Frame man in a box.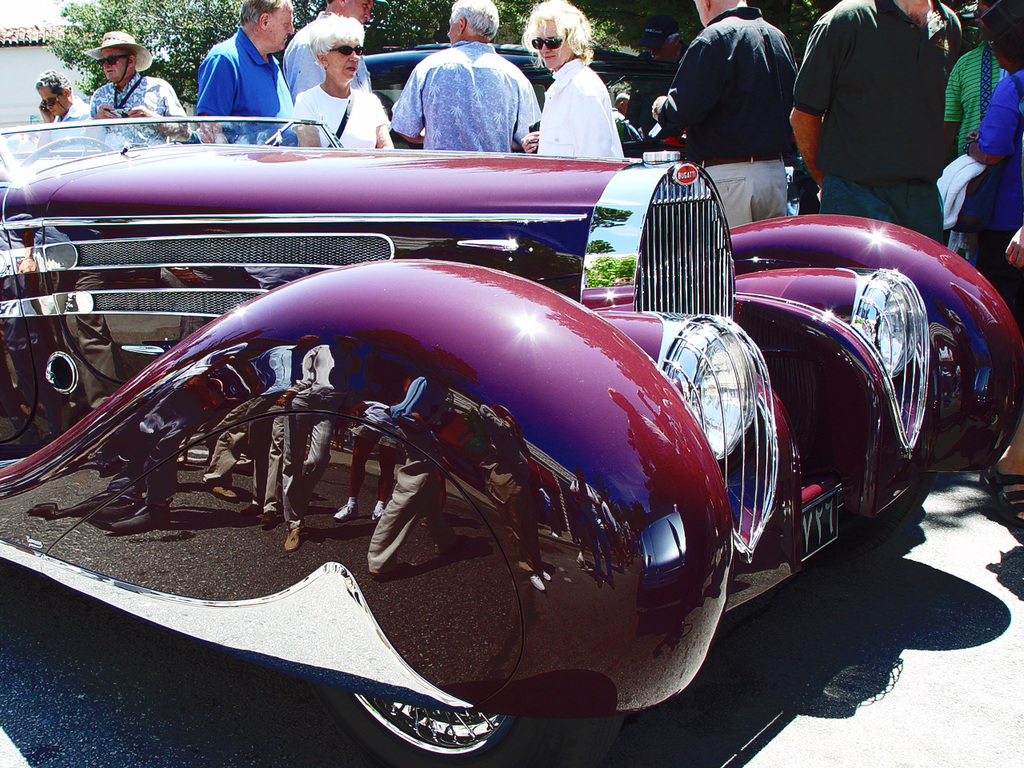
{"left": 198, "top": 0, "right": 302, "bottom": 142}.
